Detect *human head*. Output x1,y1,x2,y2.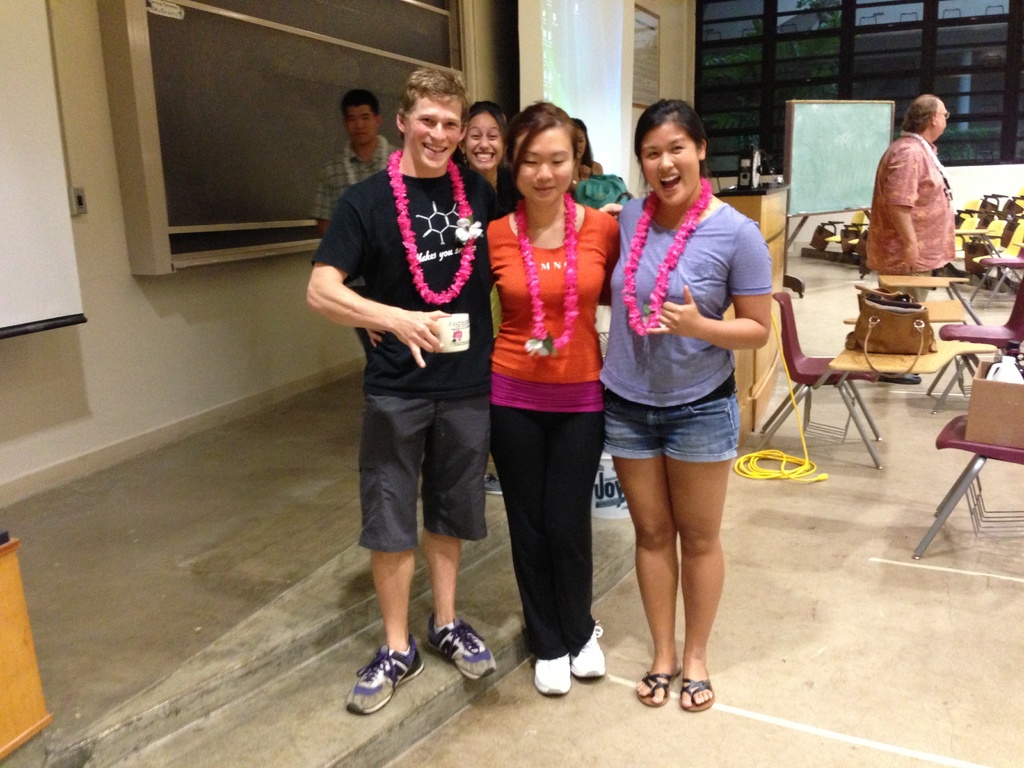
636,95,714,212.
